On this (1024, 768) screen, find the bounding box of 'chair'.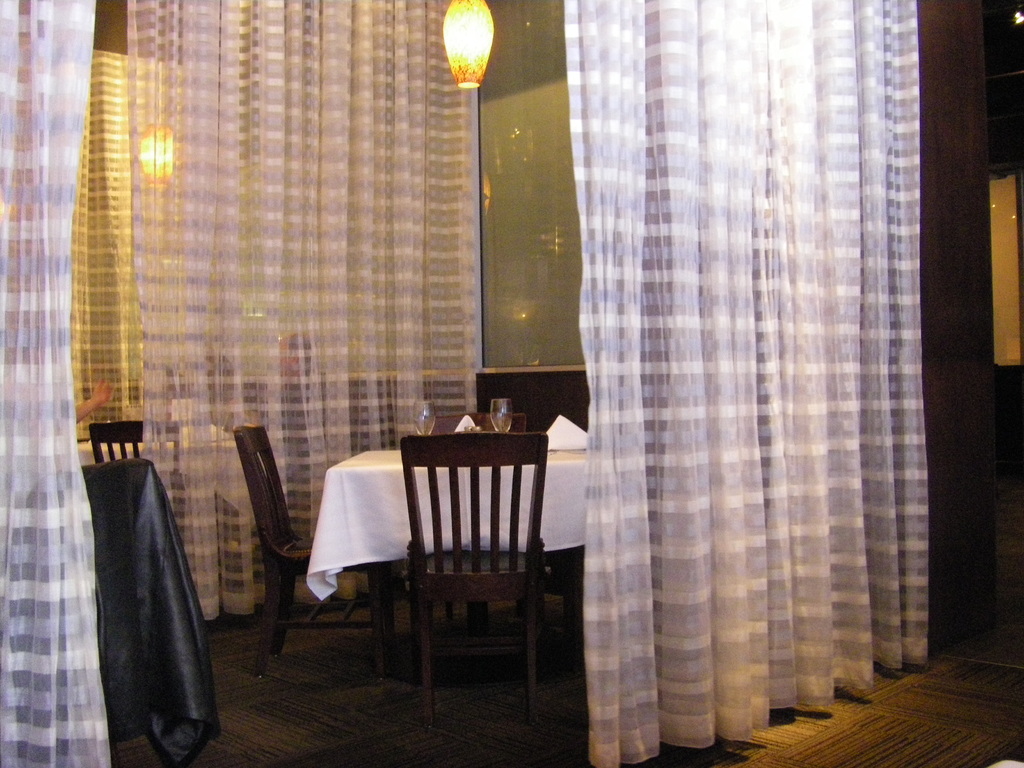
Bounding box: 406 435 562 728.
